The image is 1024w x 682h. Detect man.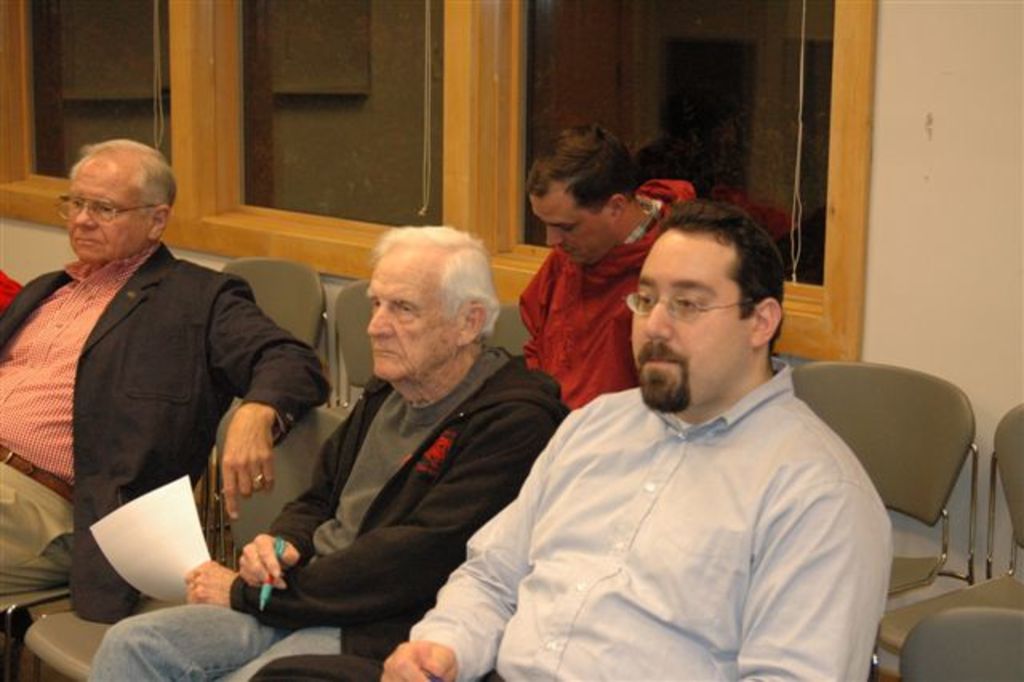
Detection: x1=259 y1=200 x2=894 y2=680.
